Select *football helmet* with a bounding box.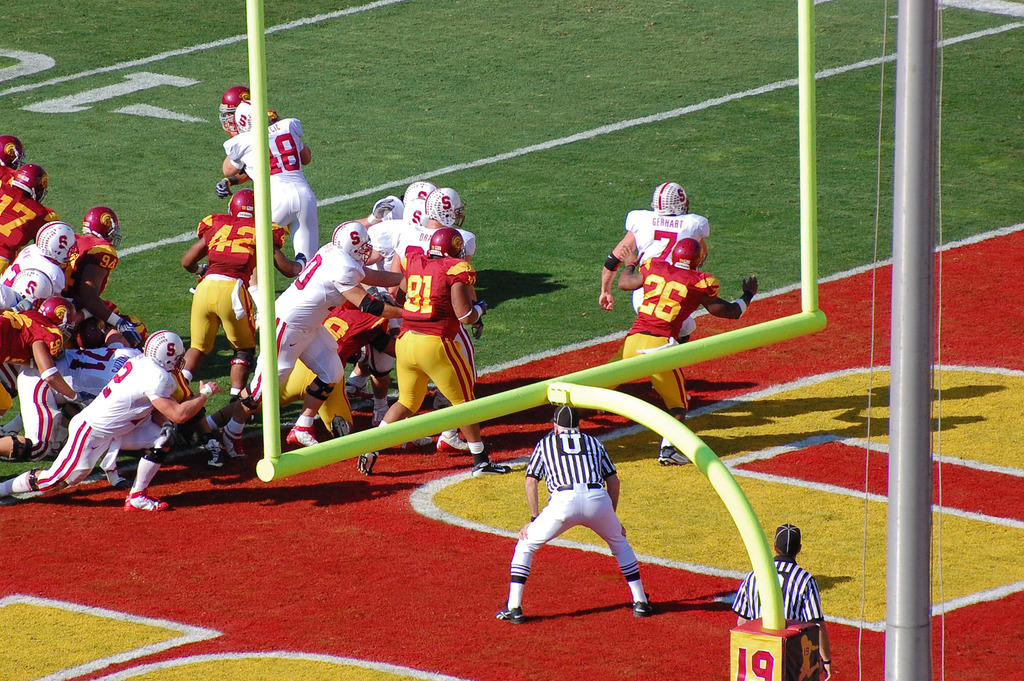
<box>36,223,84,270</box>.
